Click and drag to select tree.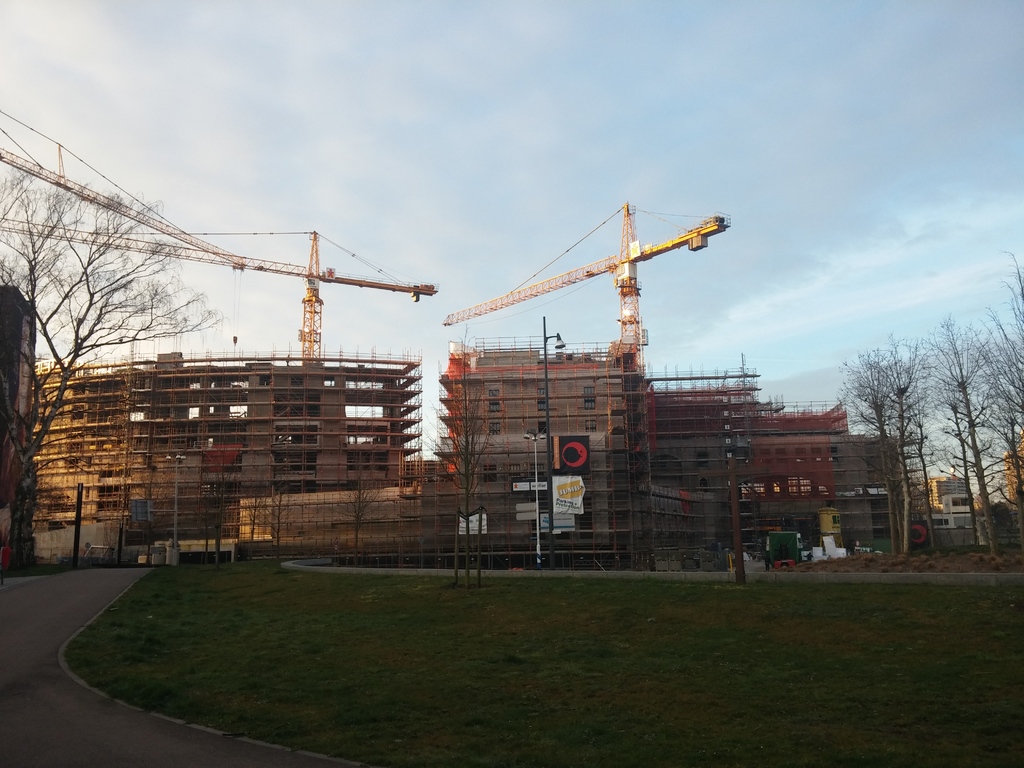
Selection: x1=414, y1=321, x2=497, y2=585.
